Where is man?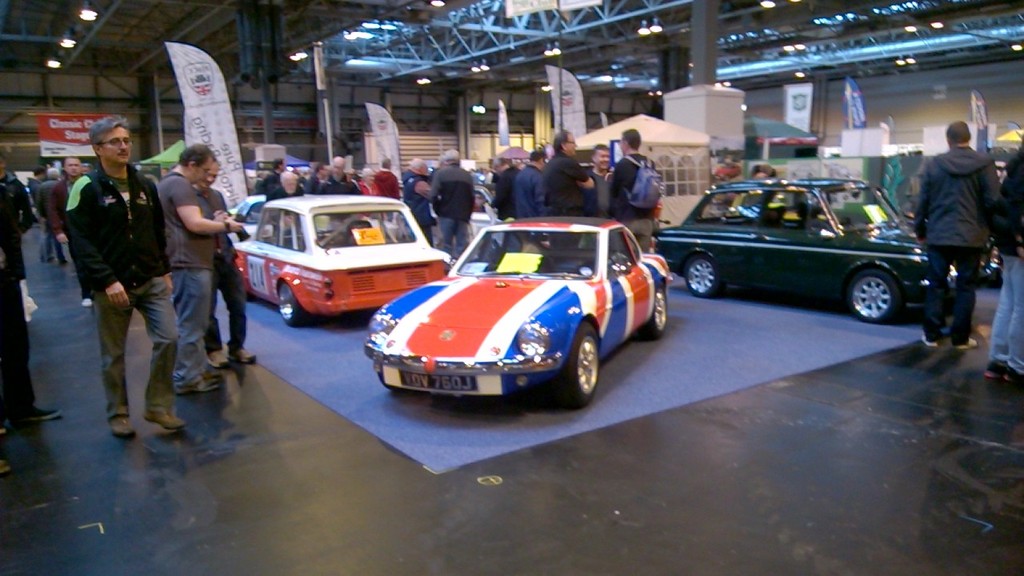
pyautogui.locateOnScreen(191, 154, 258, 367).
